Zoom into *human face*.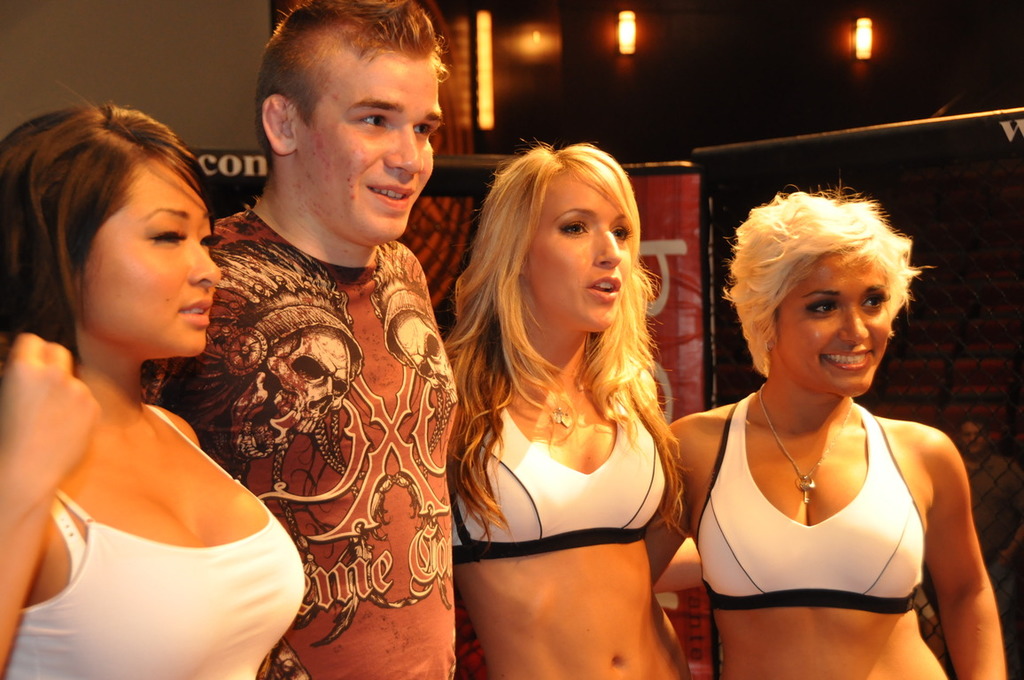
Zoom target: left=72, top=157, right=225, bottom=359.
